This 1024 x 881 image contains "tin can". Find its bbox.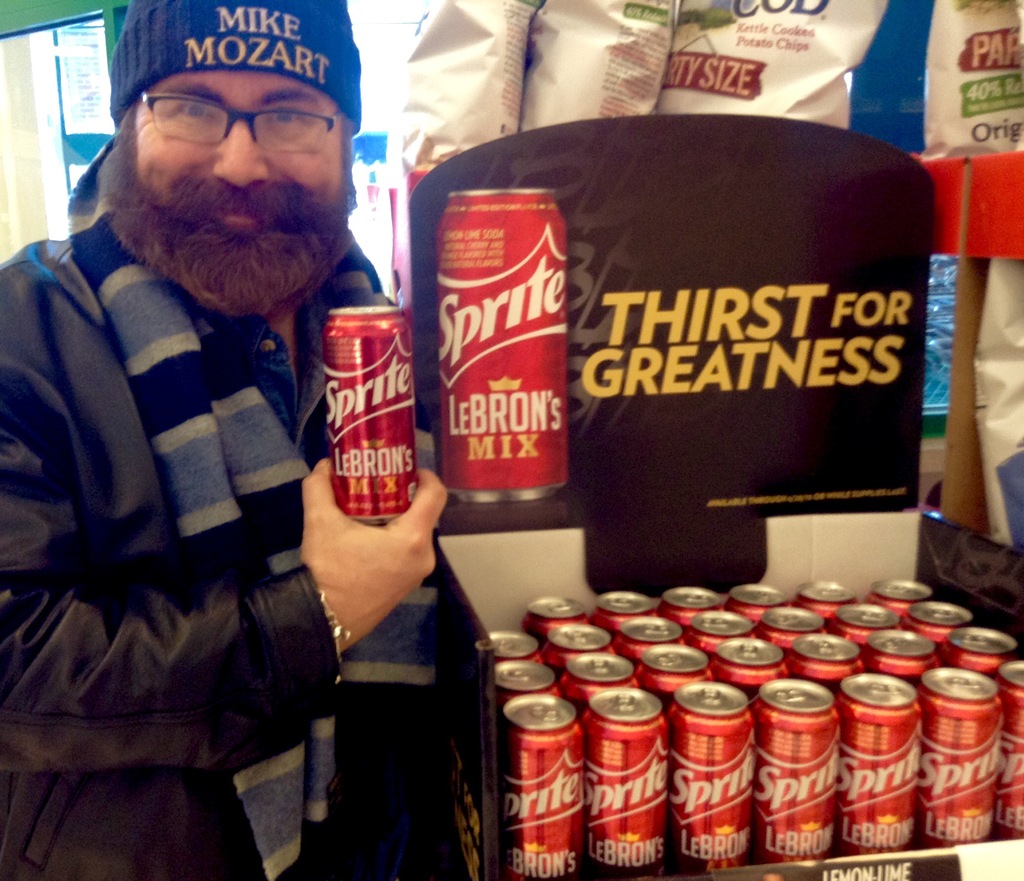
bbox=(321, 307, 420, 525).
